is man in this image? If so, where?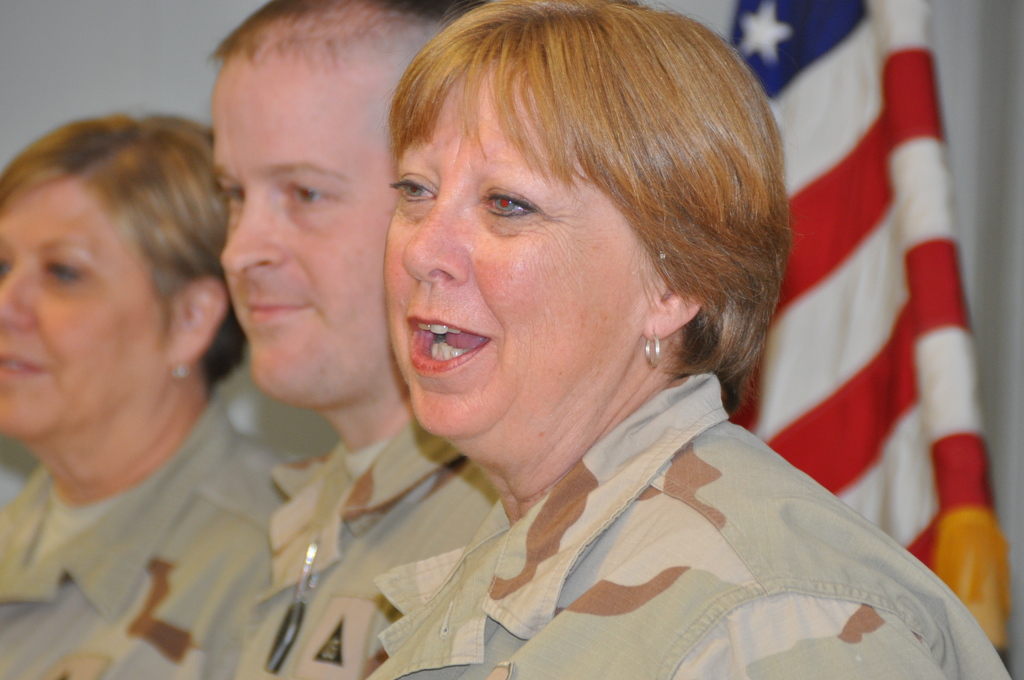
Yes, at x1=204, y1=4, x2=503, y2=679.
